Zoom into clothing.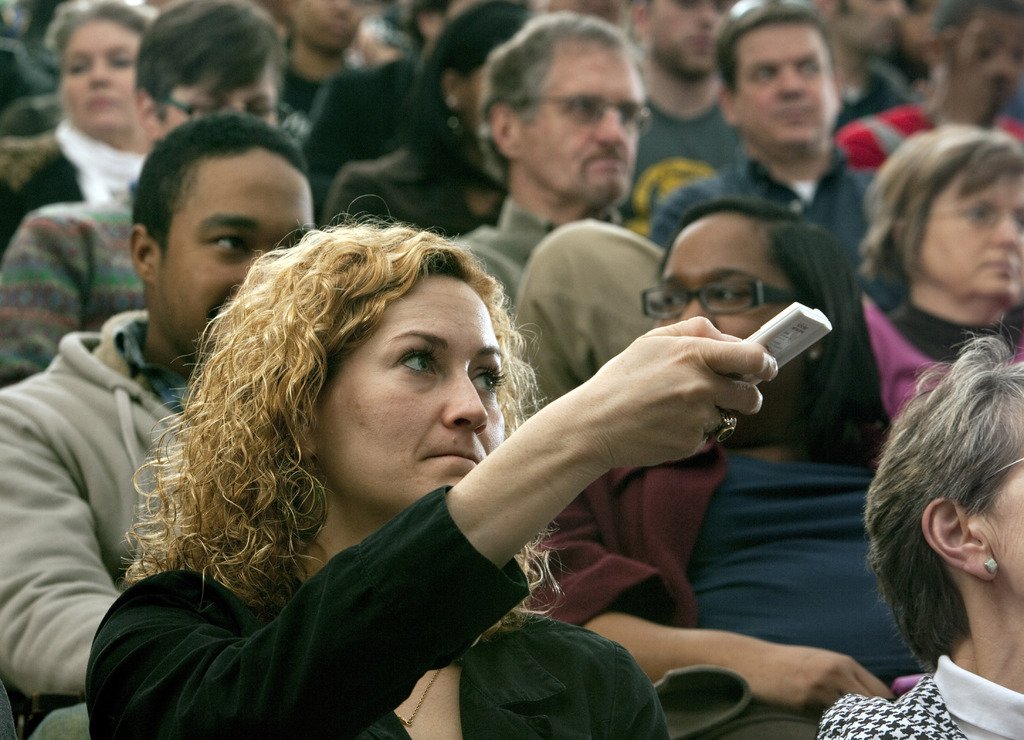
Zoom target: detection(614, 86, 736, 249).
